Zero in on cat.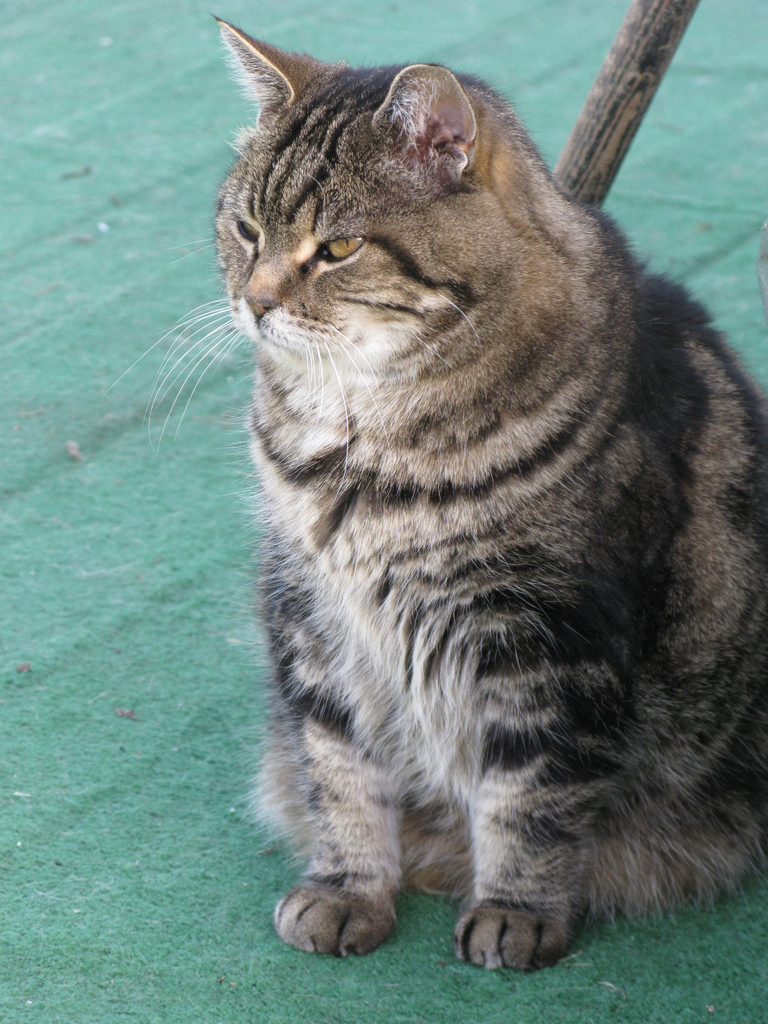
Zeroed in: 93:4:767:980.
